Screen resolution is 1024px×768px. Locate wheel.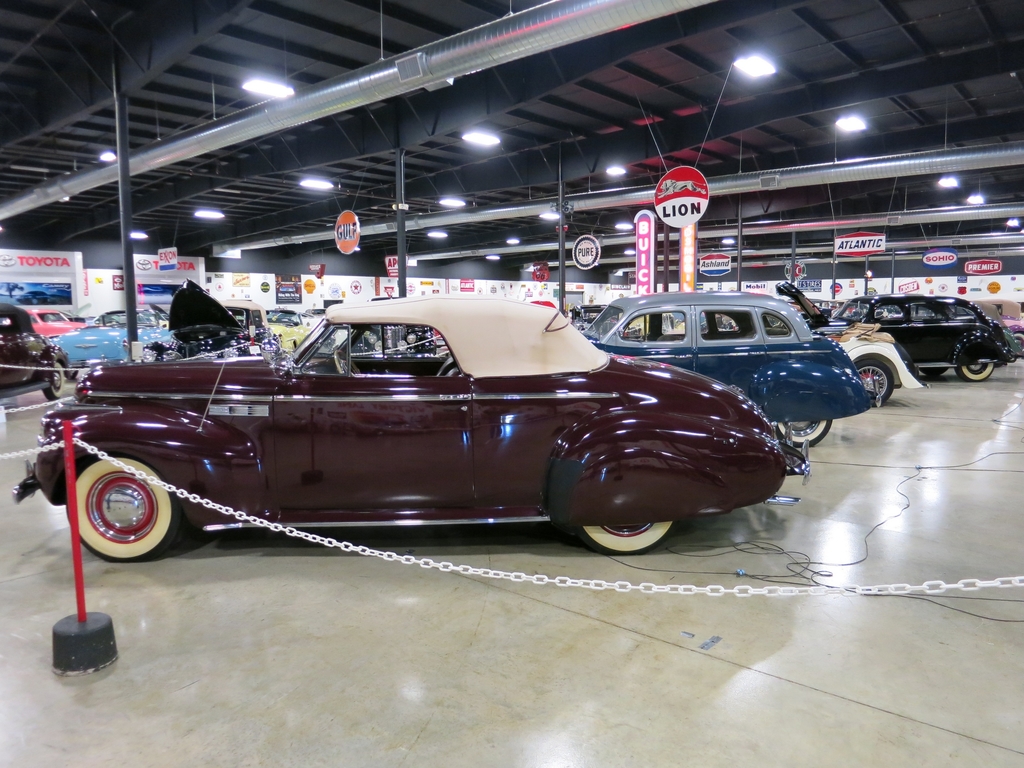
41:360:67:397.
